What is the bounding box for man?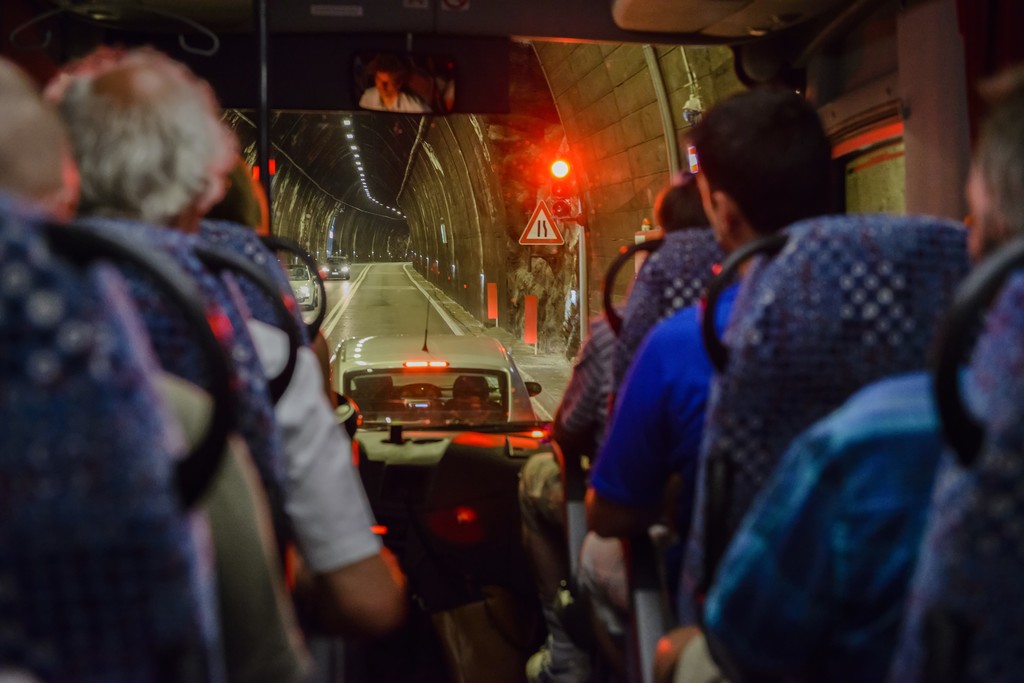
<region>41, 43, 408, 632</region>.
